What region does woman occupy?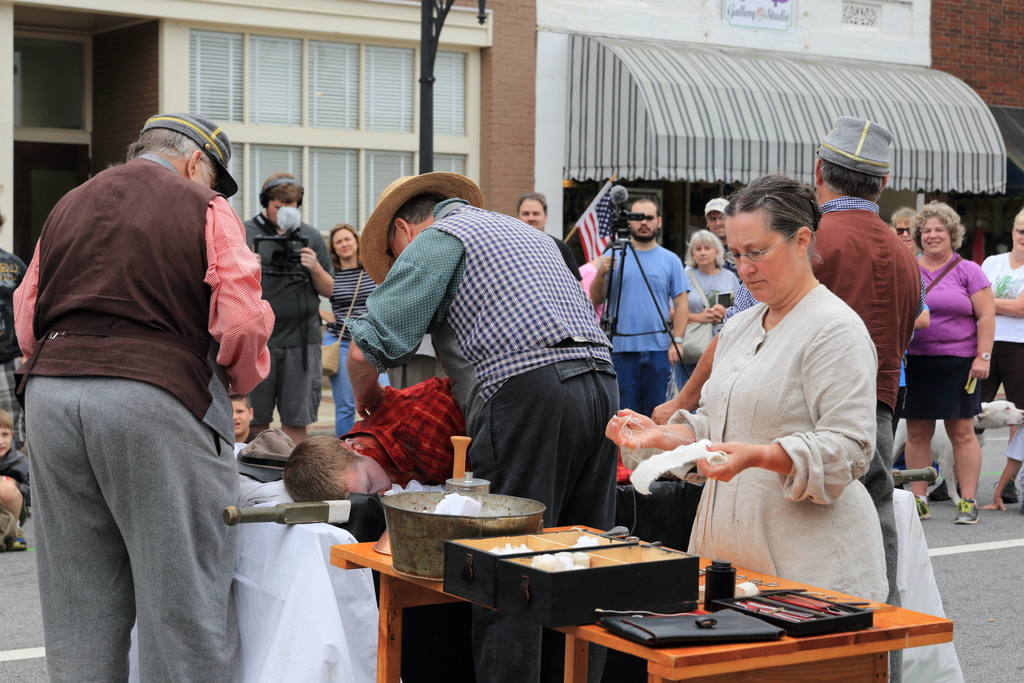
<box>317,220,379,436</box>.
